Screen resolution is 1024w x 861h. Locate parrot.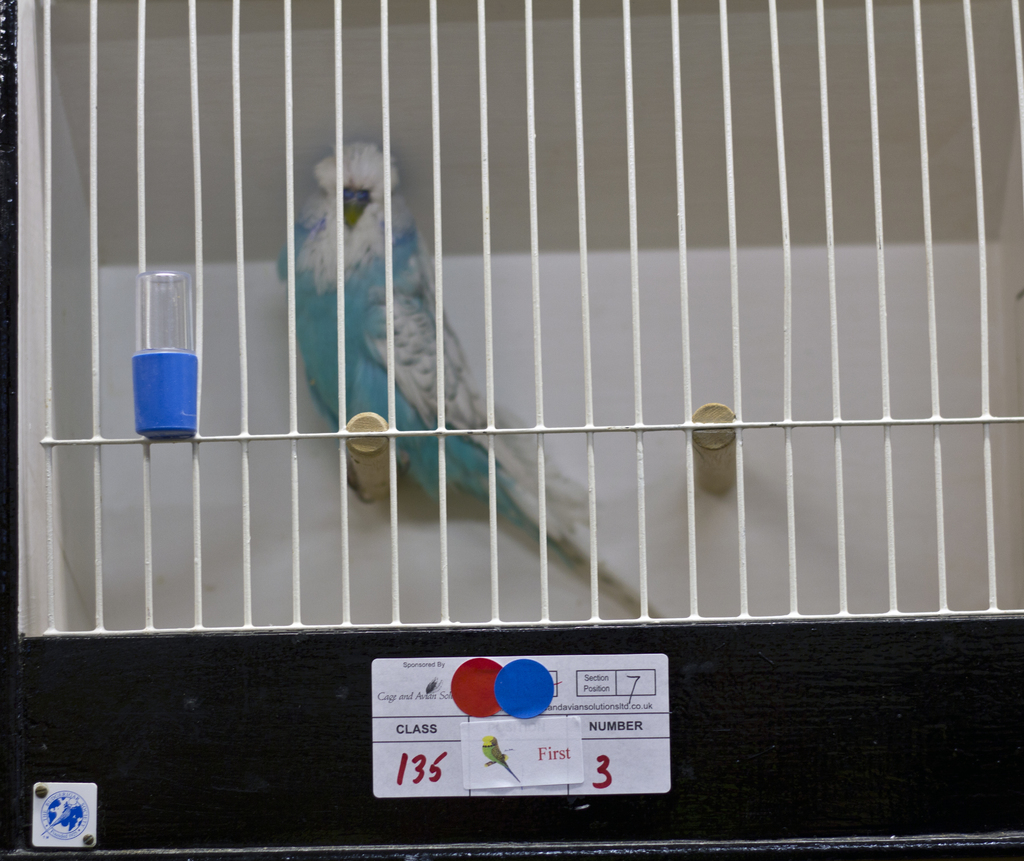
480 736 521 782.
